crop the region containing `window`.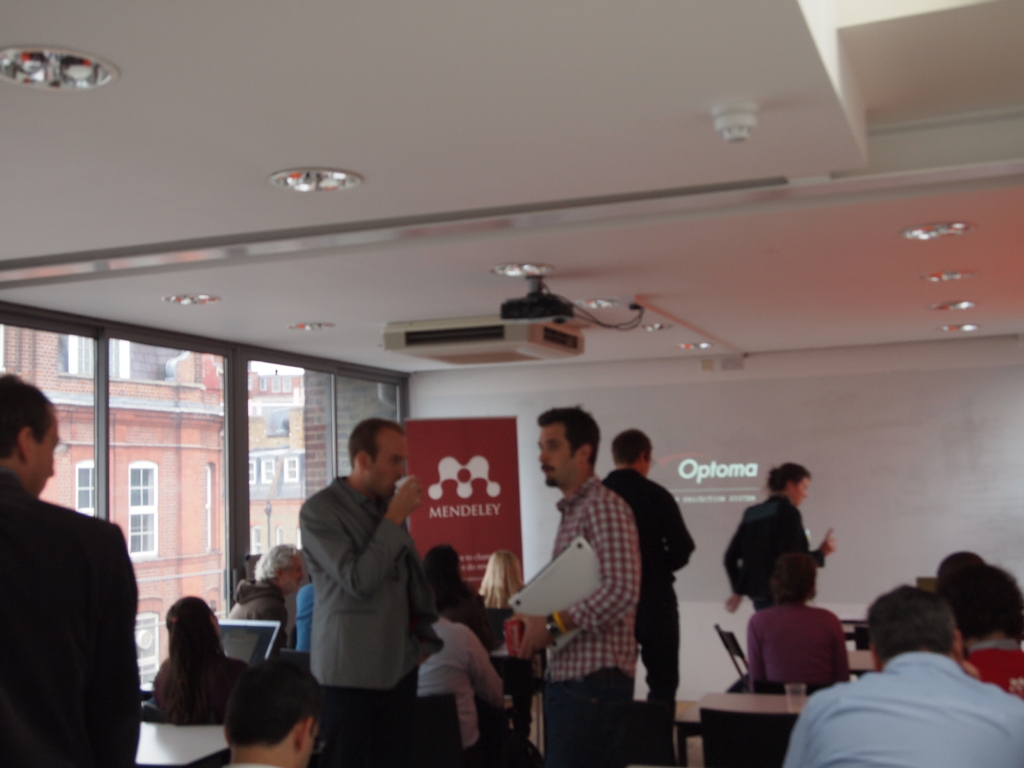
Crop region: bbox(1, 301, 415, 696).
